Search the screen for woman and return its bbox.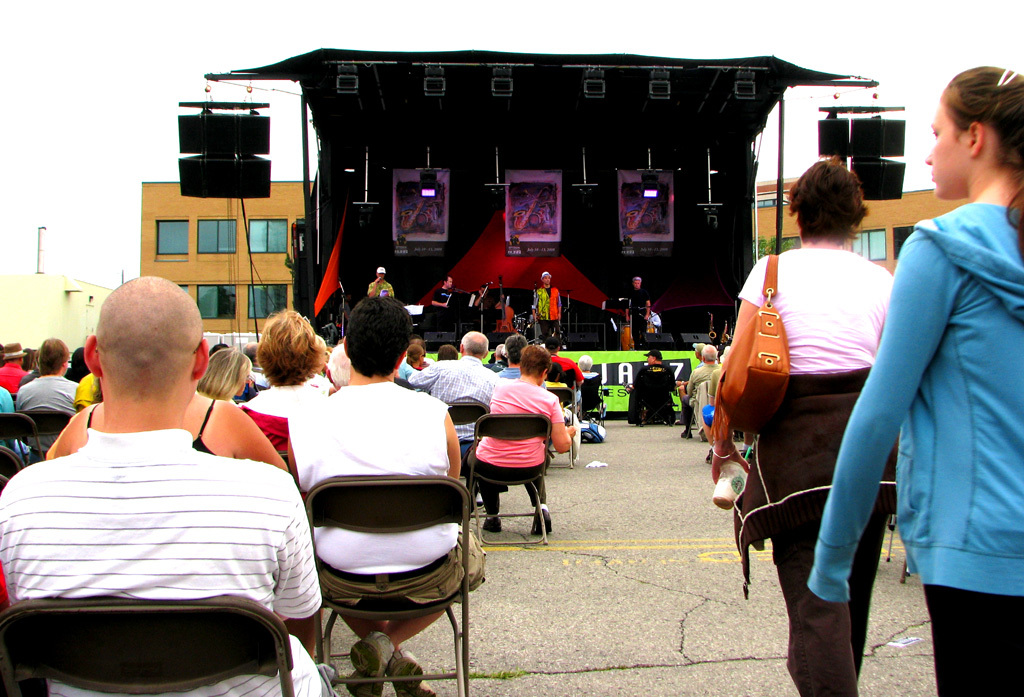
Found: [x1=194, y1=345, x2=253, y2=406].
